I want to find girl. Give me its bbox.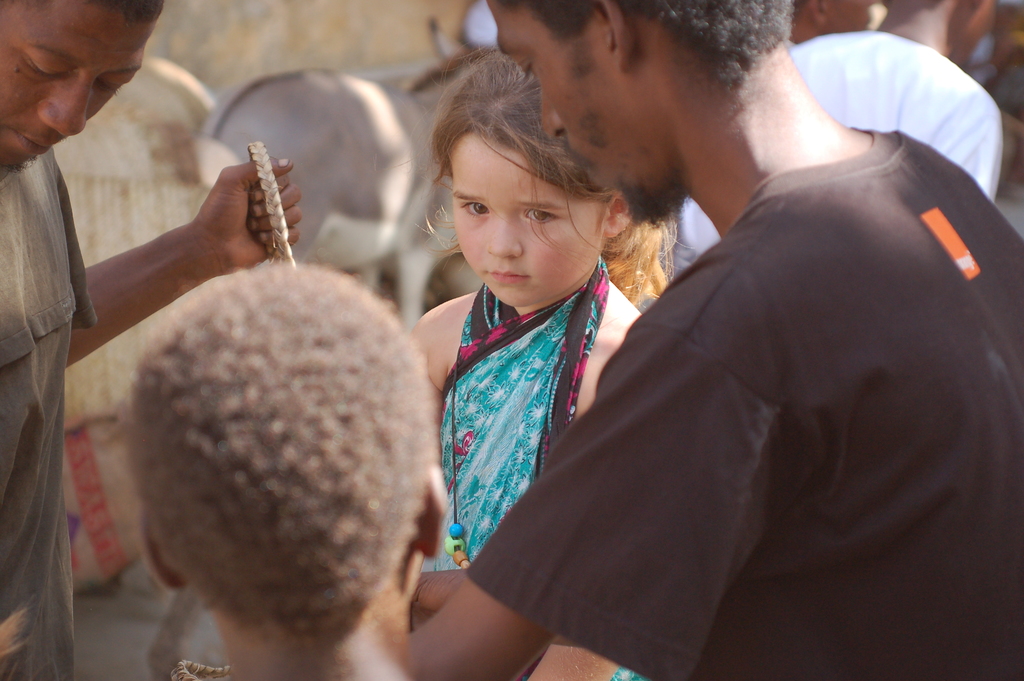
(413,51,643,576).
